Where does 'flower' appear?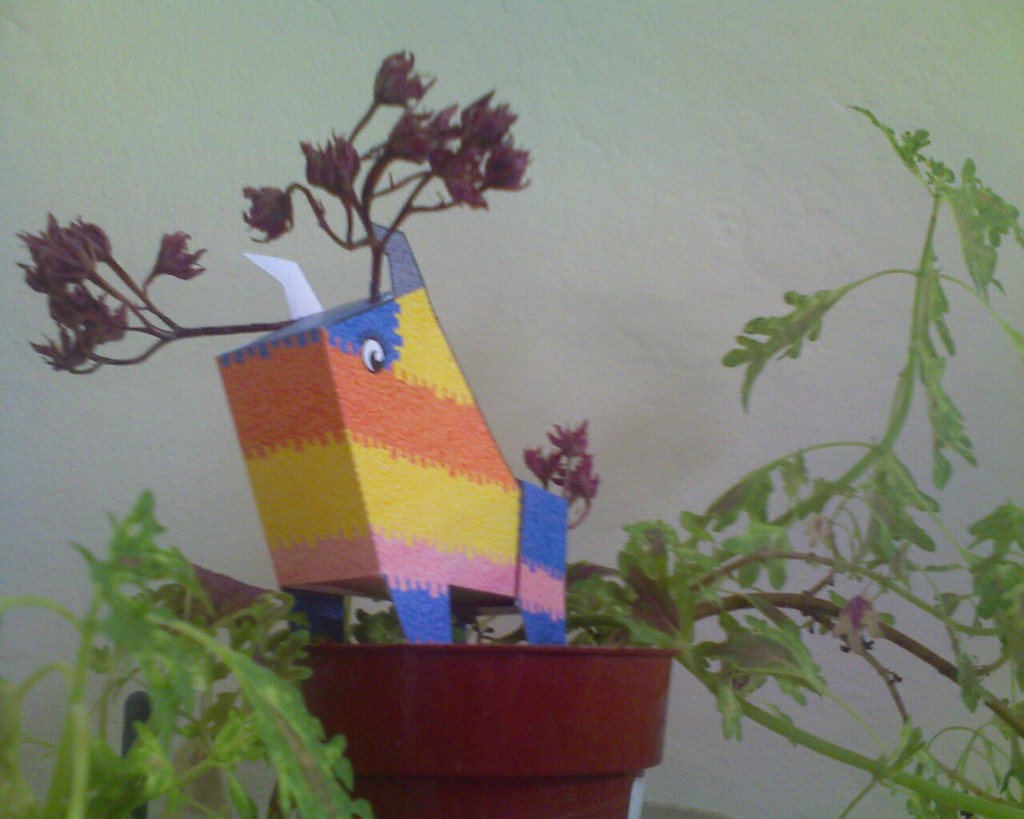
Appears at l=566, t=452, r=598, b=500.
